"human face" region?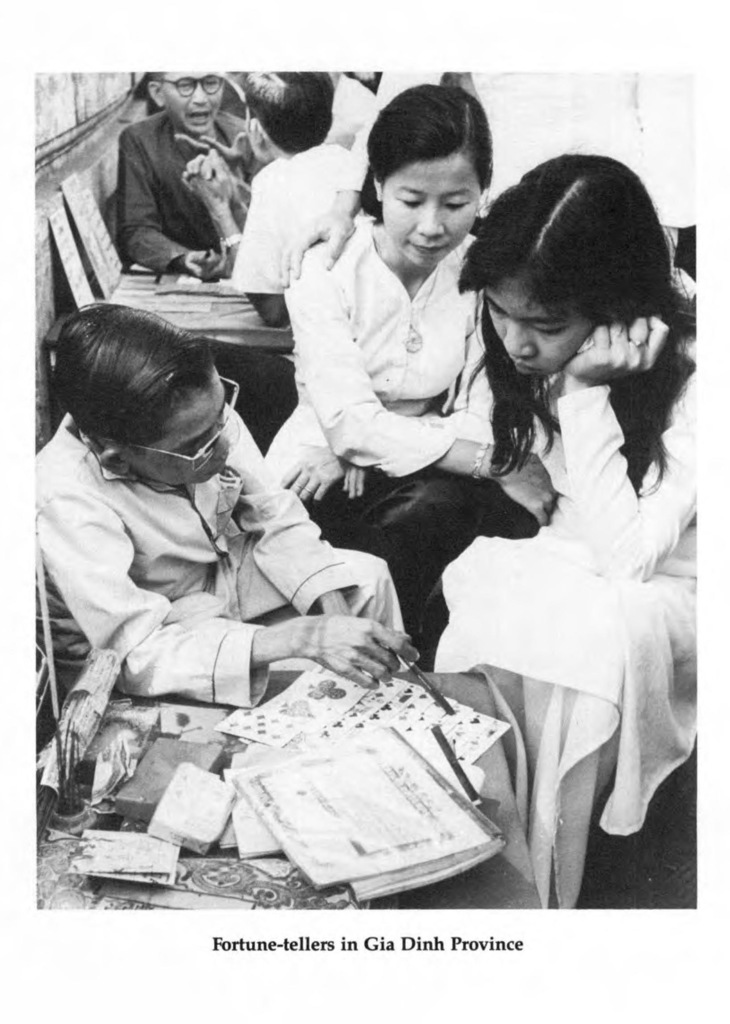
385, 155, 479, 267
